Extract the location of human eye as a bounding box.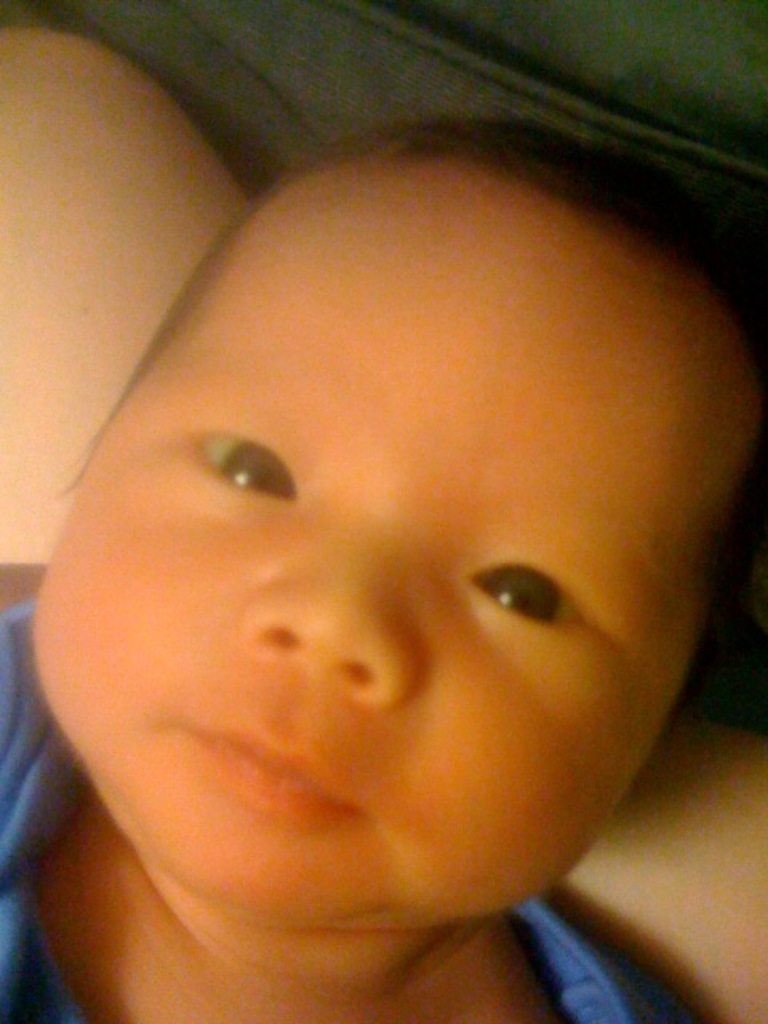
select_region(467, 562, 595, 632).
